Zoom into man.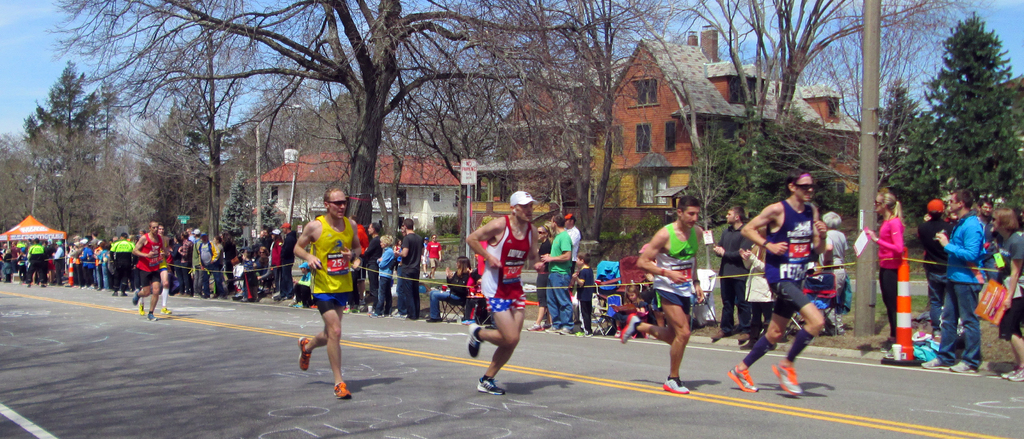
Zoom target: (left=196, top=229, right=228, bottom=300).
